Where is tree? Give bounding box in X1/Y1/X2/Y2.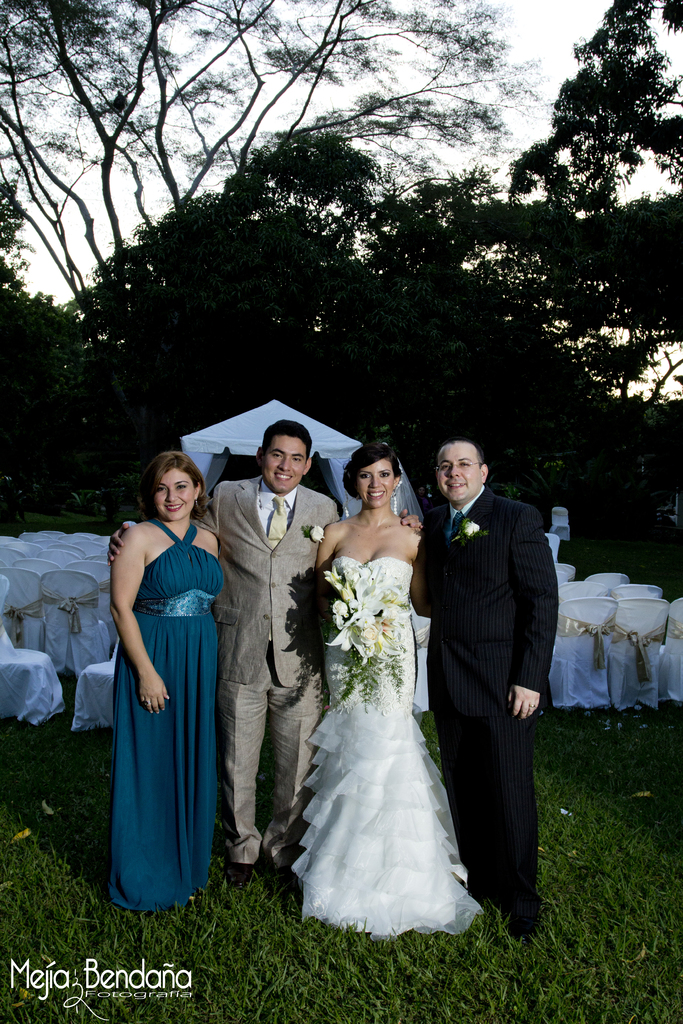
0/182/38/287.
